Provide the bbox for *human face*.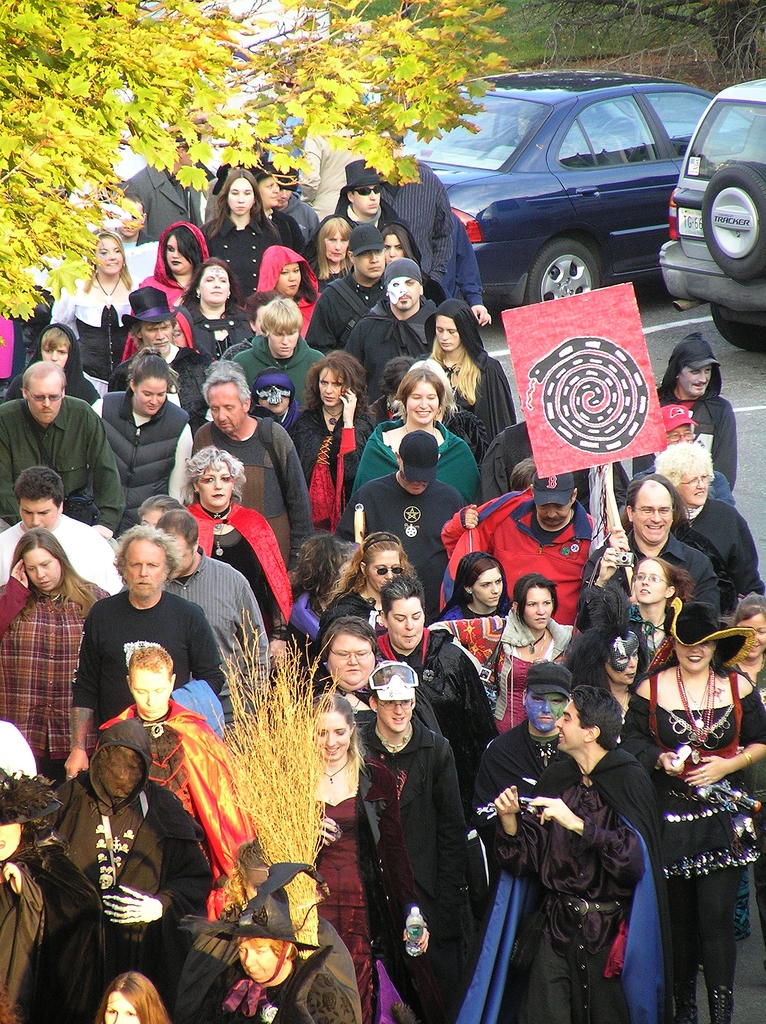
locate(376, 703, 410, 734).
